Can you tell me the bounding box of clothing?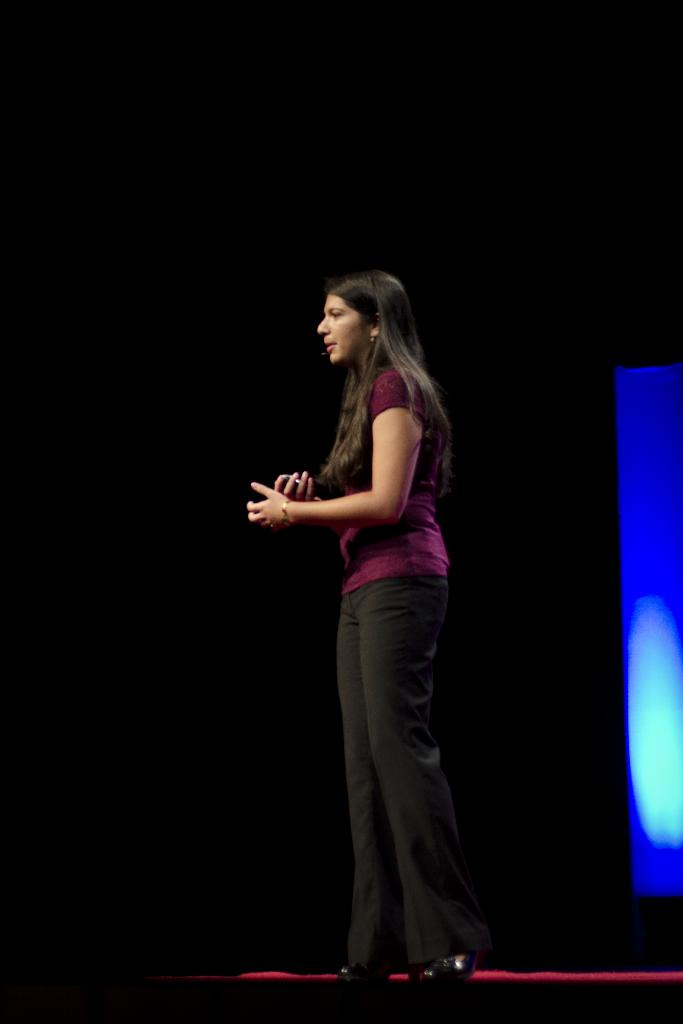
region(335, 362, 479, 971).
